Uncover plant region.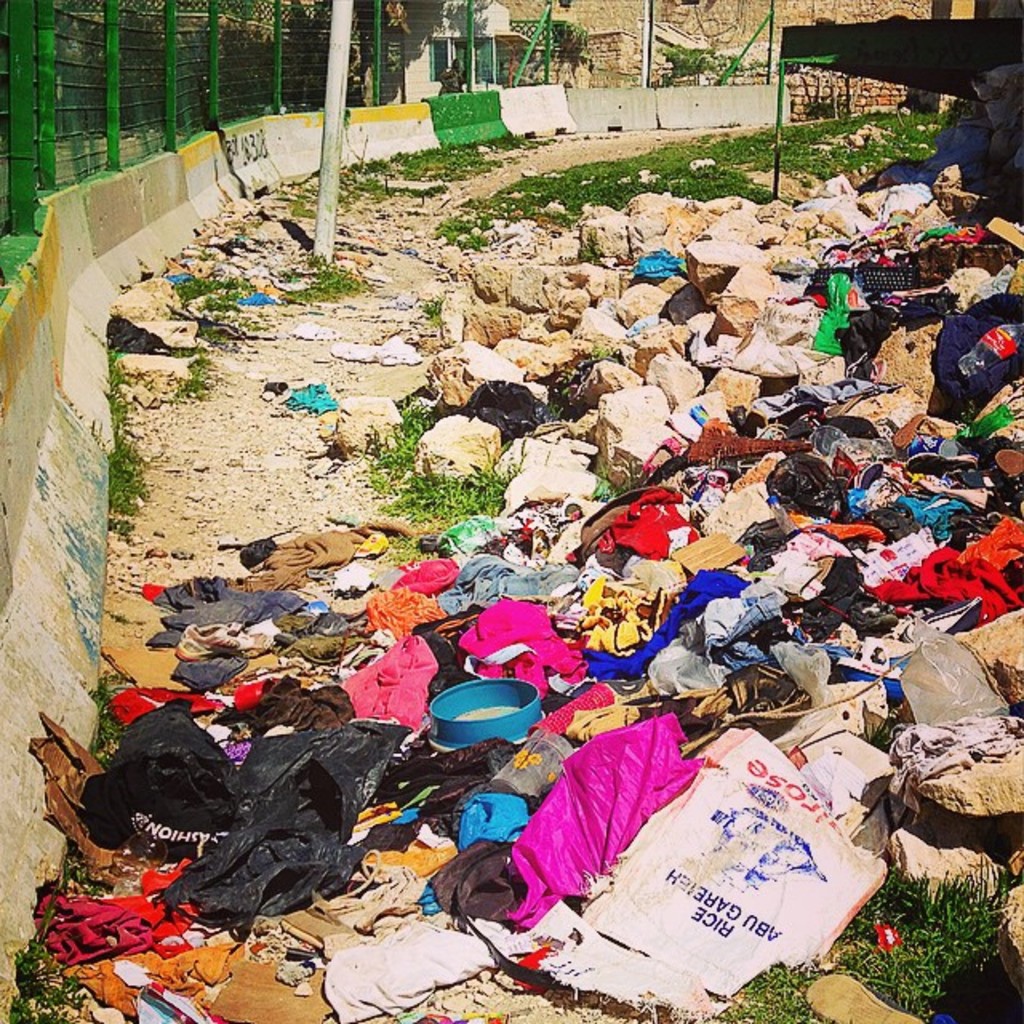
Uncovered: region(283, 189, 310, 219).
